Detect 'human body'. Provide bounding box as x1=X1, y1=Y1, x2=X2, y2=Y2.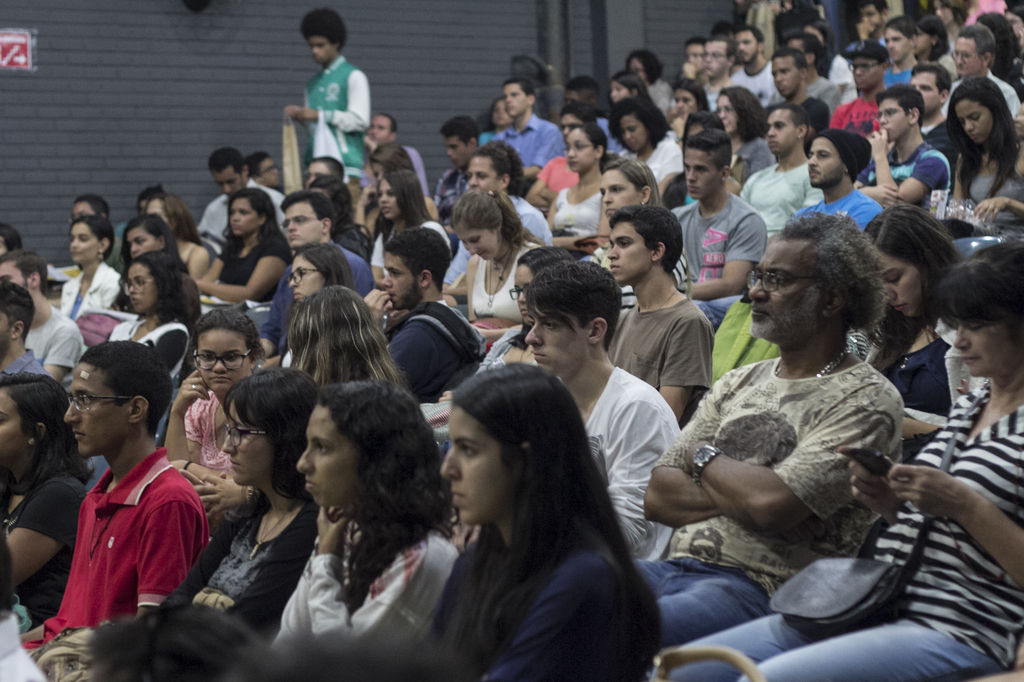
x1=489, y1=109, x2=564, y2=177.
